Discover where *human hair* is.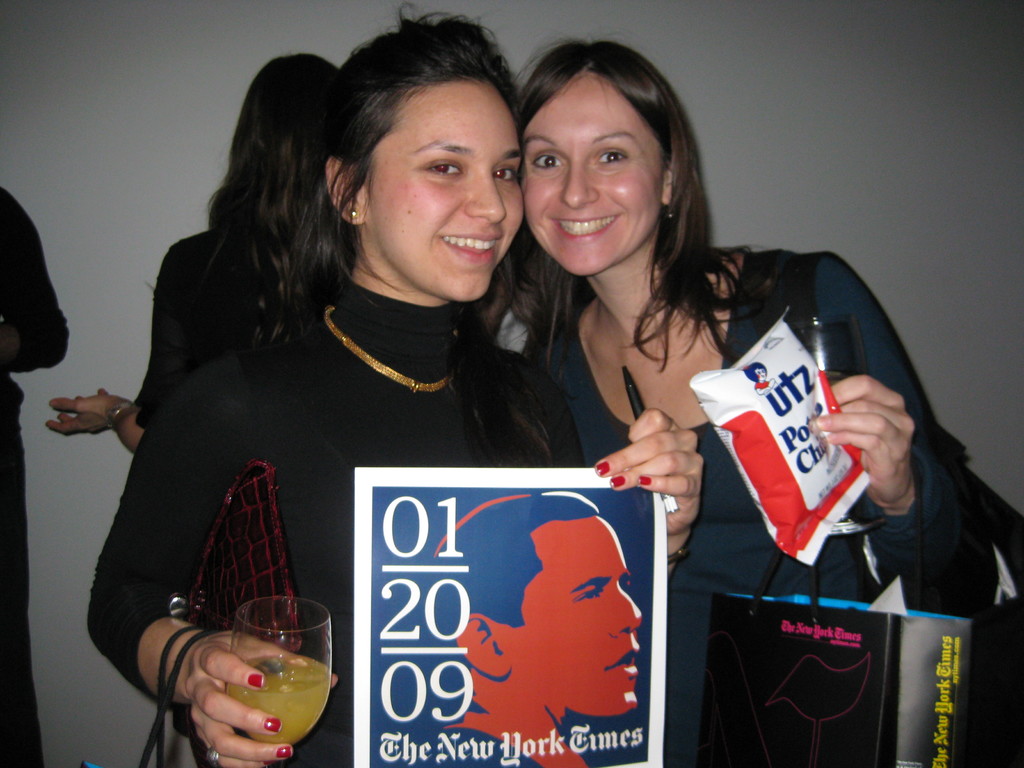
Discovered at Rect(250, 31, 547, 312).
